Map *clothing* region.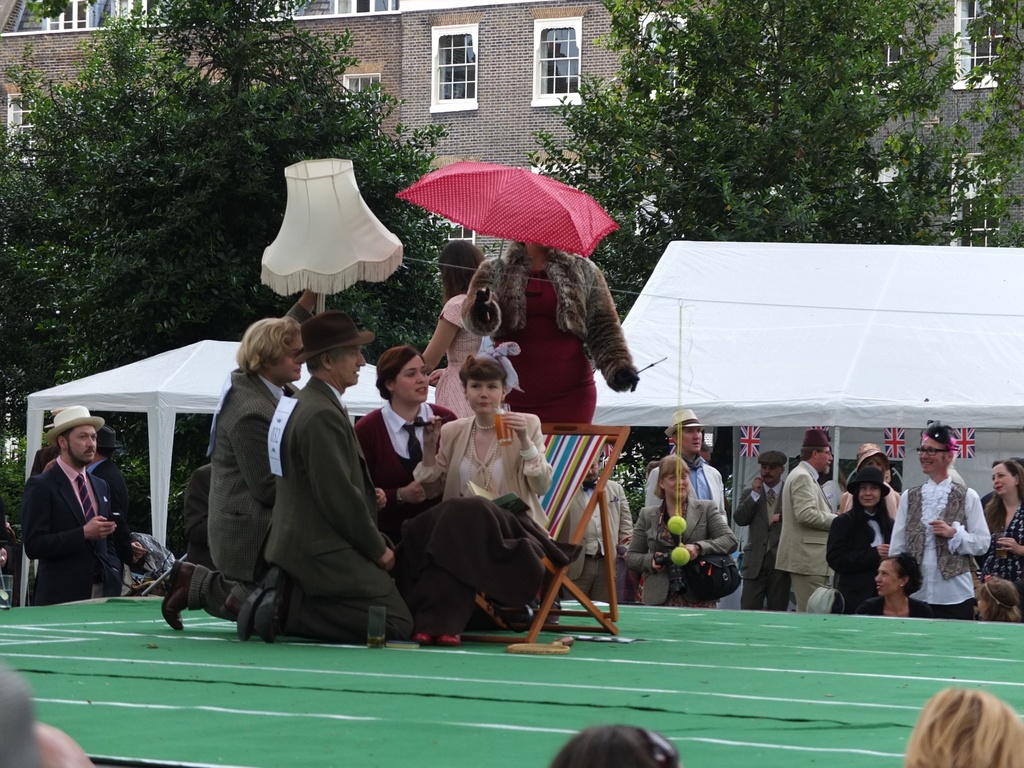
Mapped to <bbox>845, 591, 936, 619</bbox>.
